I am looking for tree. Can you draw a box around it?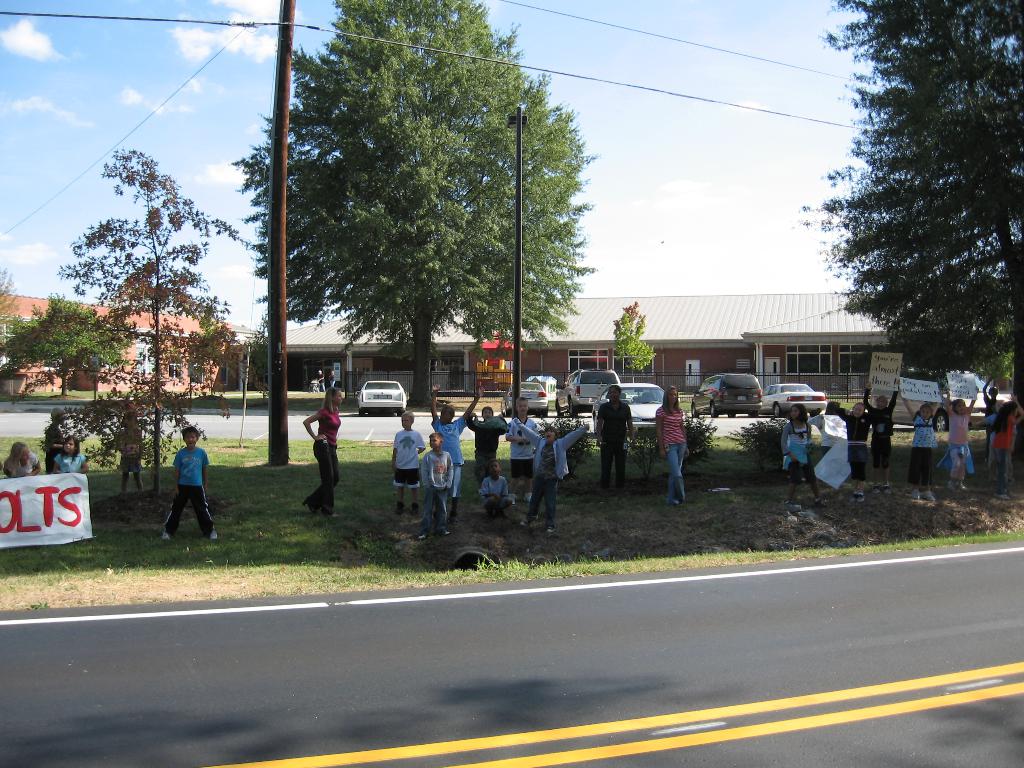
Sure, the bounding box is (left=609, top=298, right=657, bottom=394).
